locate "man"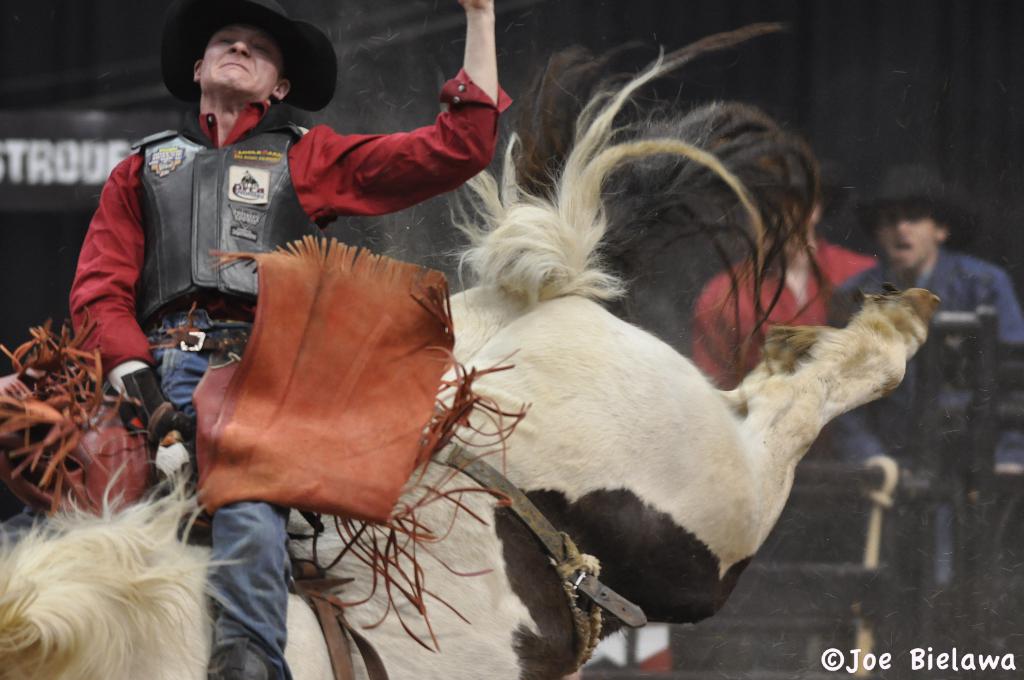
region(0, 0, 513, 679)
